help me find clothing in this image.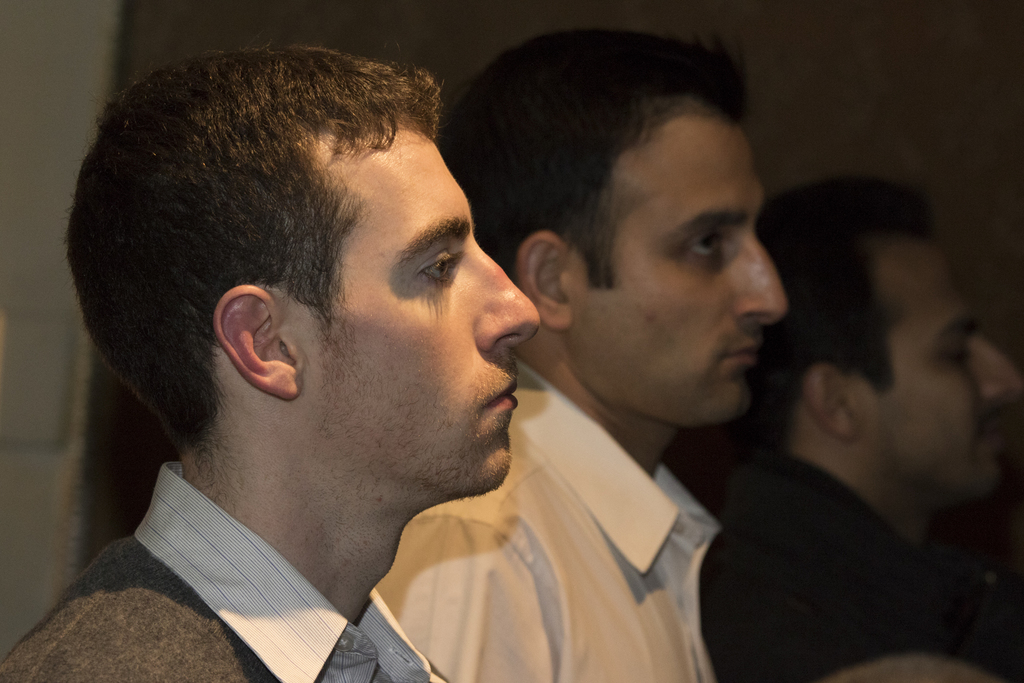
Found it: l=372, t=350, r=720, b=682.
